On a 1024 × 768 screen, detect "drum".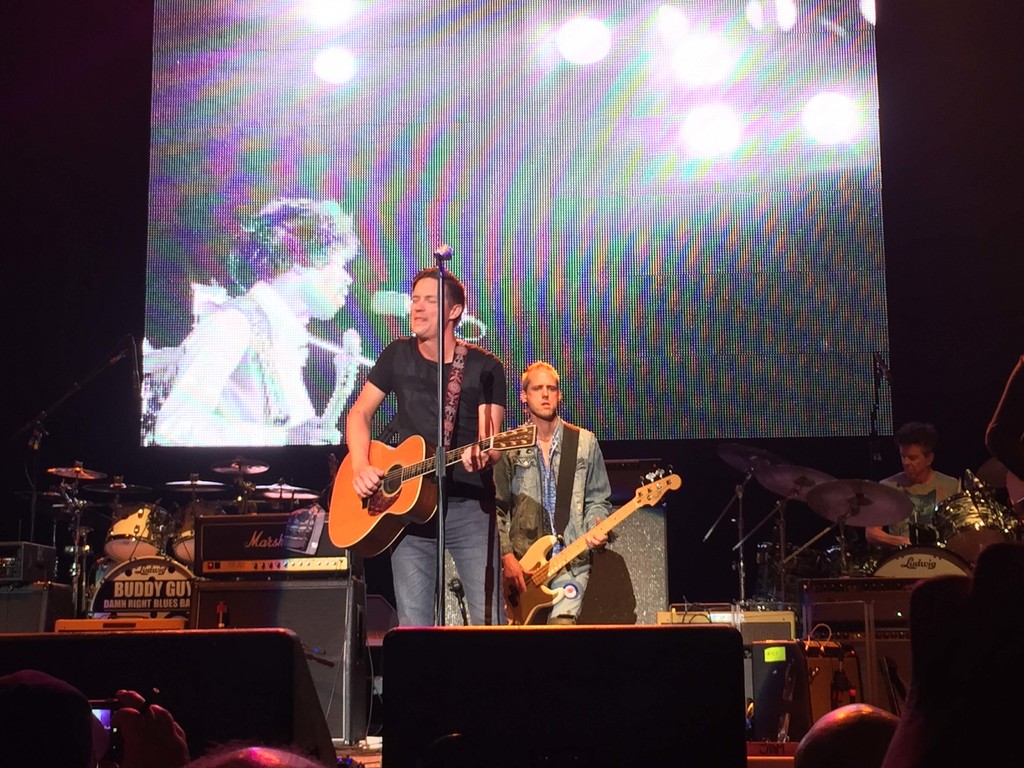
[84,555,195,616].
